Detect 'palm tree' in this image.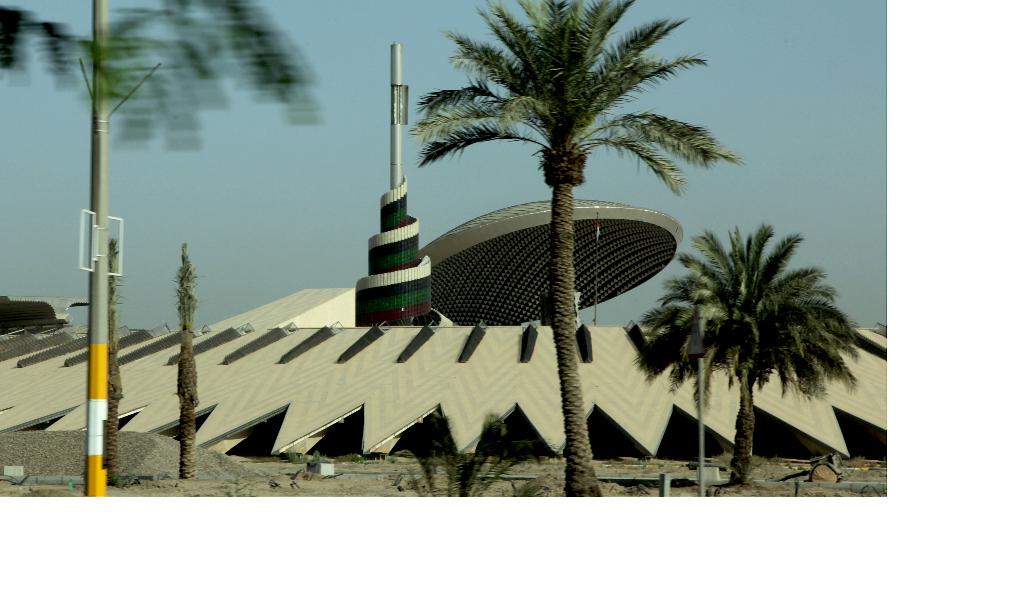
Detection: pyautogui.locateOnScreen(638, 230, 860, 496).
